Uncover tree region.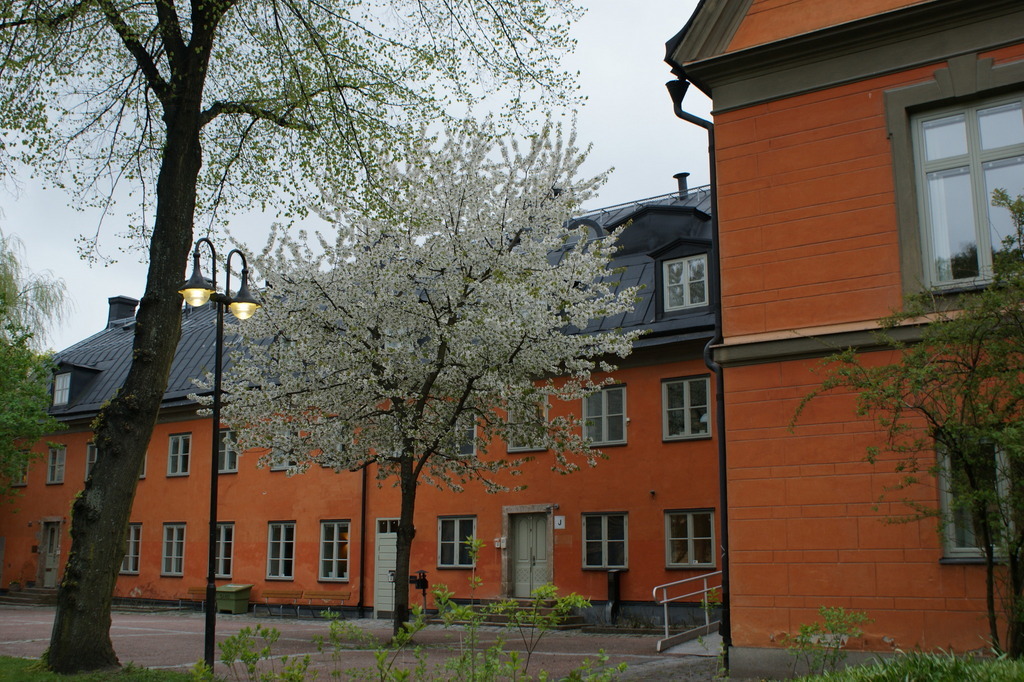
Uncovered: [0, 232, 74, 487].
